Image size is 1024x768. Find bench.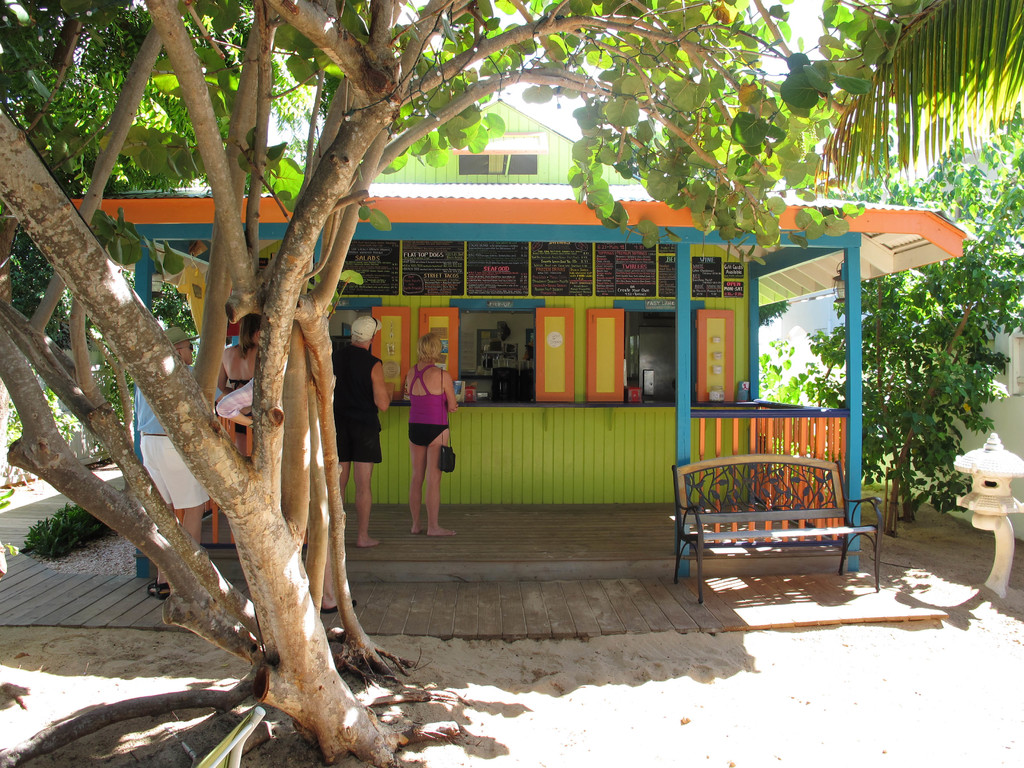
detection(668, 454, 891, 607).
